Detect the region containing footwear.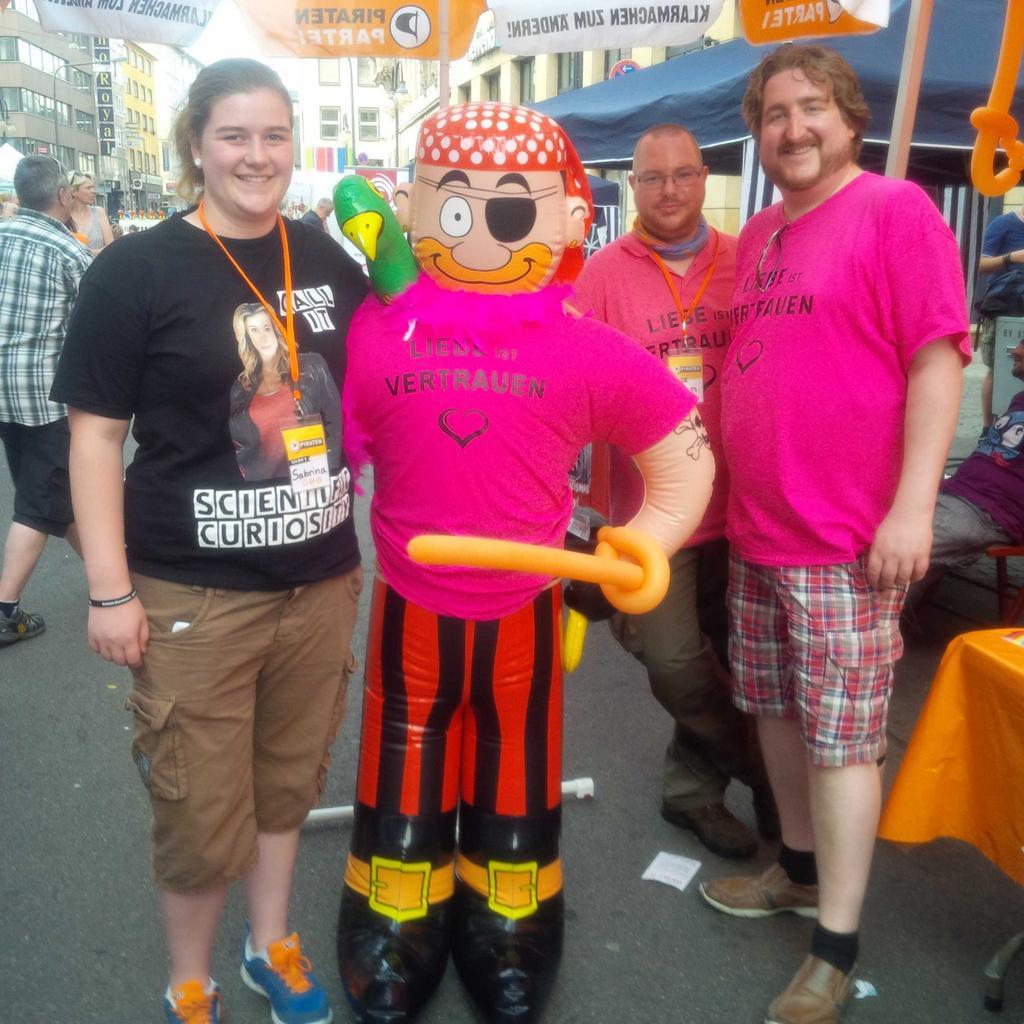
<bbox>346, 795, 465, 1023</bbox>.
